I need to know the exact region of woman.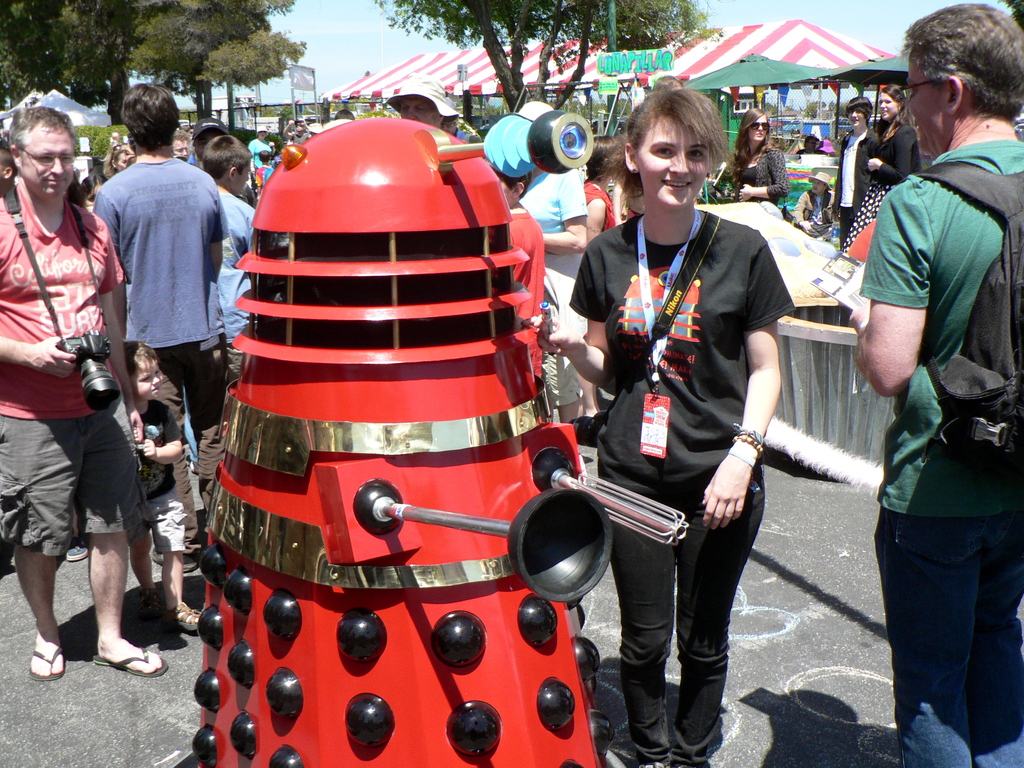
Region: 98/138/135/175.
